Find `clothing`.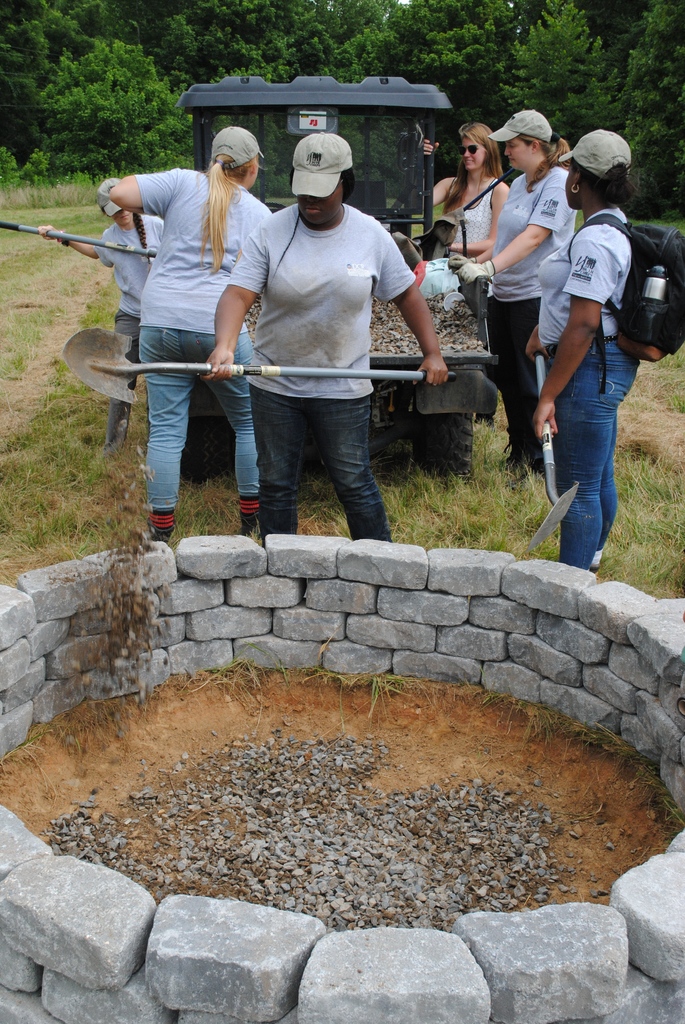
489, 169, 582, 463.
